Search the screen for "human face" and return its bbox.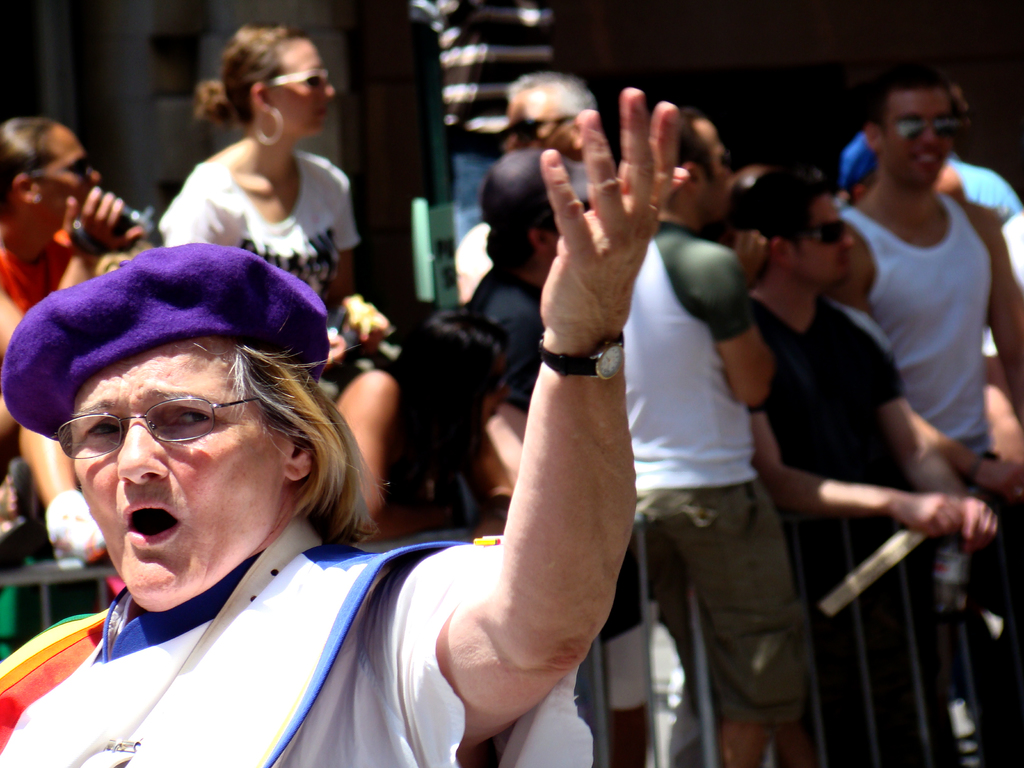
Found: <bbox>702, 120, 731, 216</bbox>.
